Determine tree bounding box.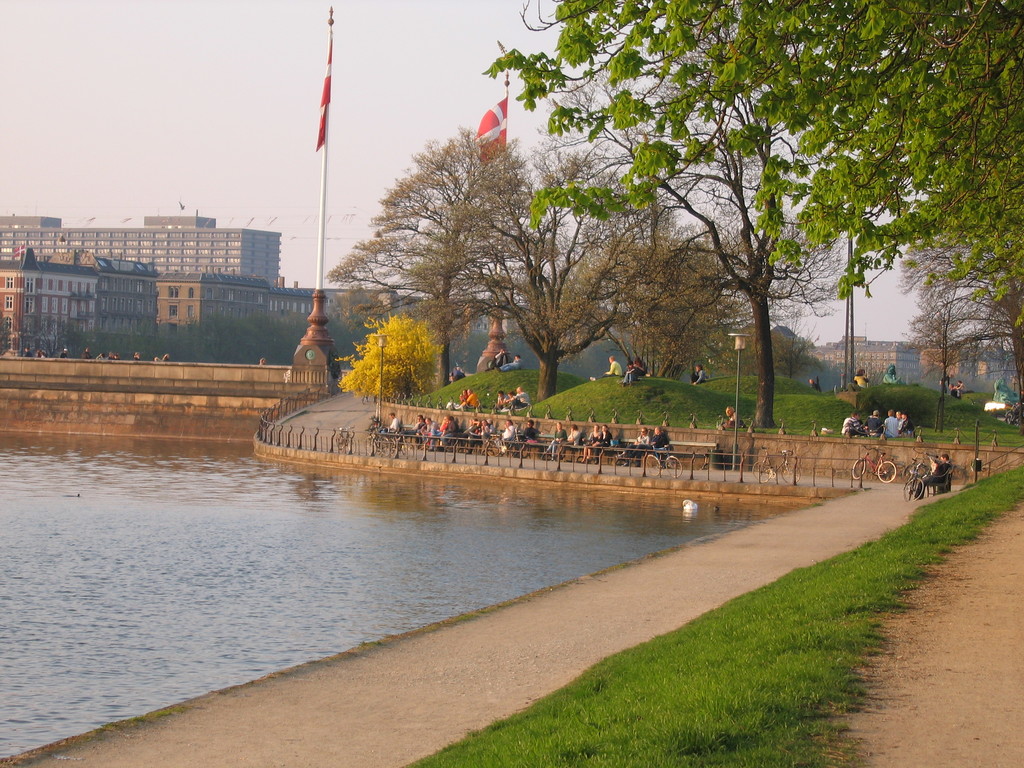
Determined: detection(588, 220, 763, 393).
